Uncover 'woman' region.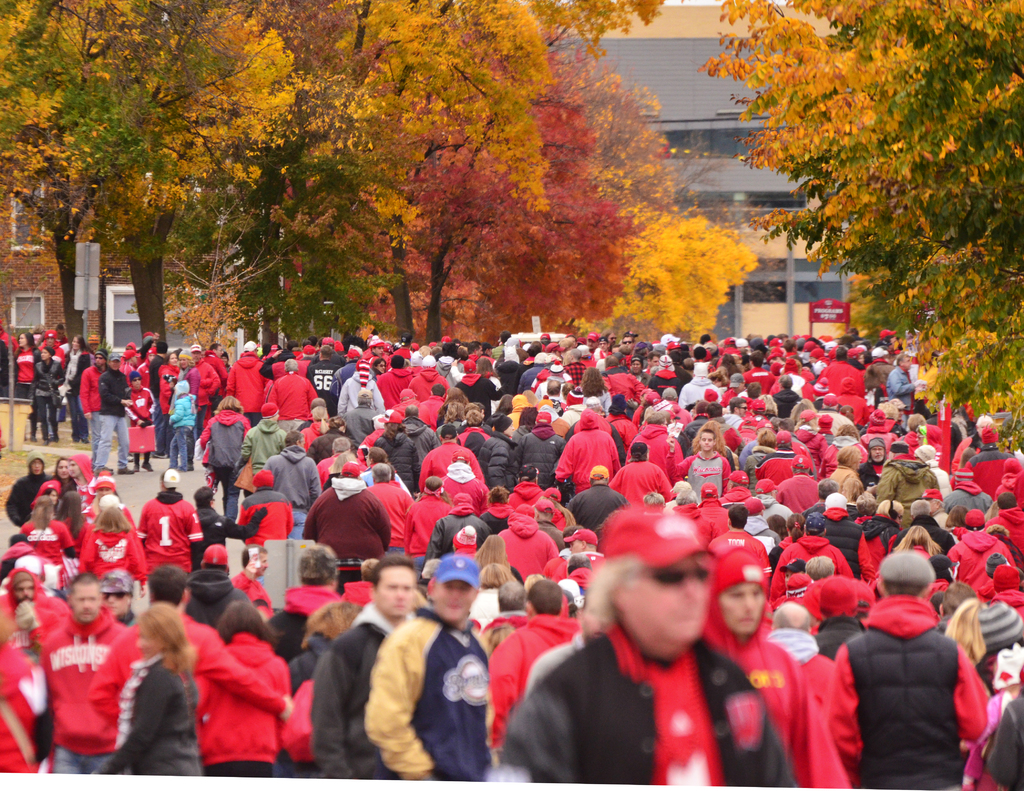
Uncovered: (left=32, top=479, right=66, bottom=518).
